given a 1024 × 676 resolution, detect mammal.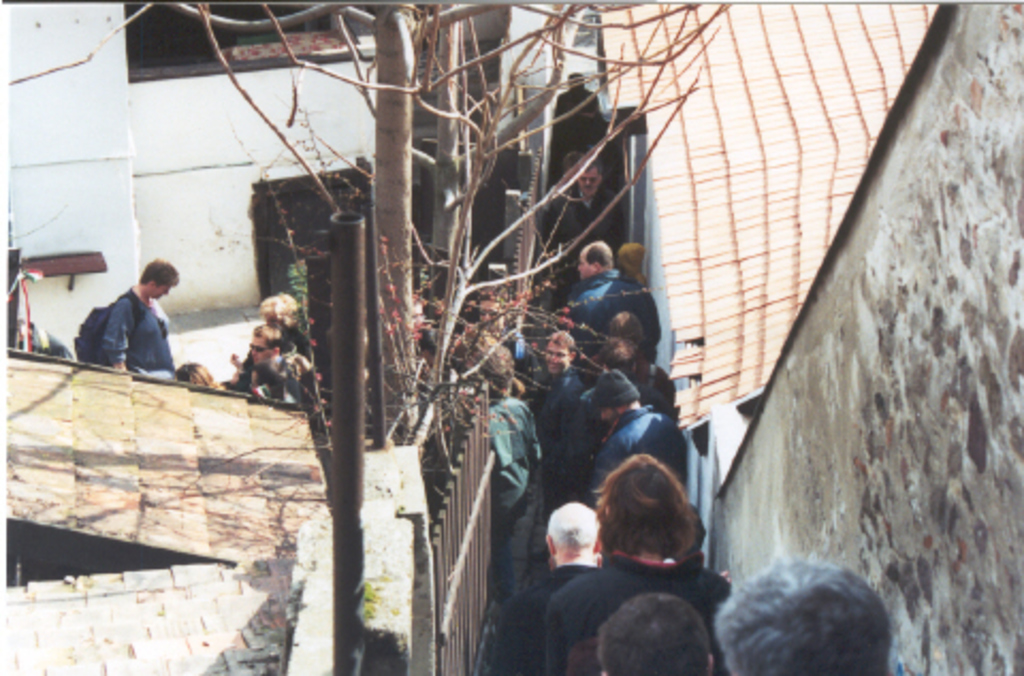
crop(256, 363, 297, 403).
